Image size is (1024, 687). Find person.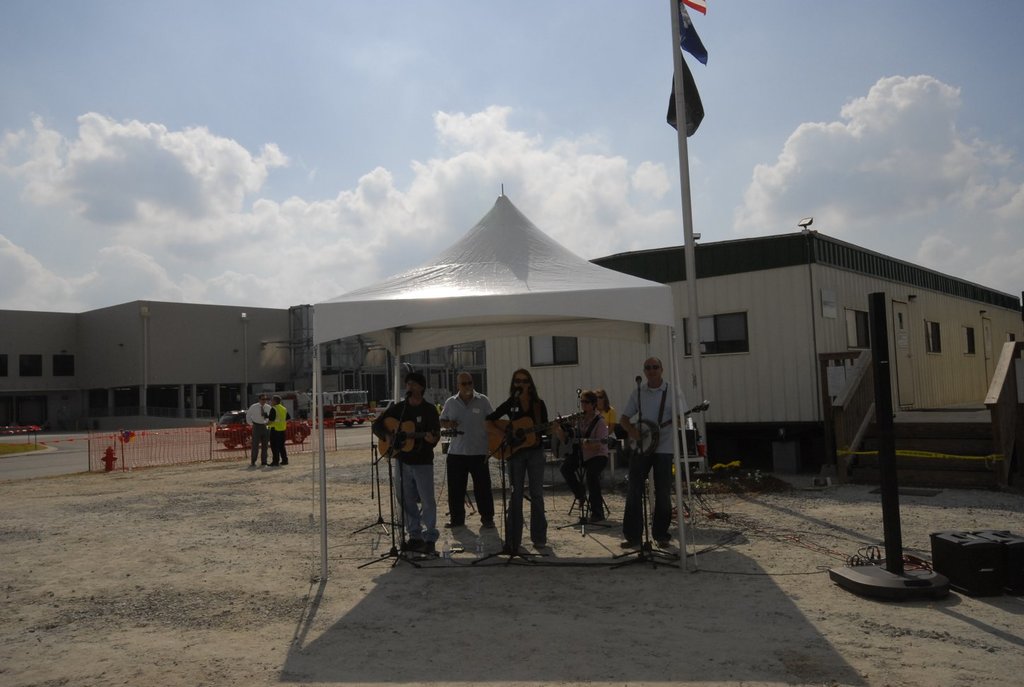
rect(629, 353, 690, 573).
